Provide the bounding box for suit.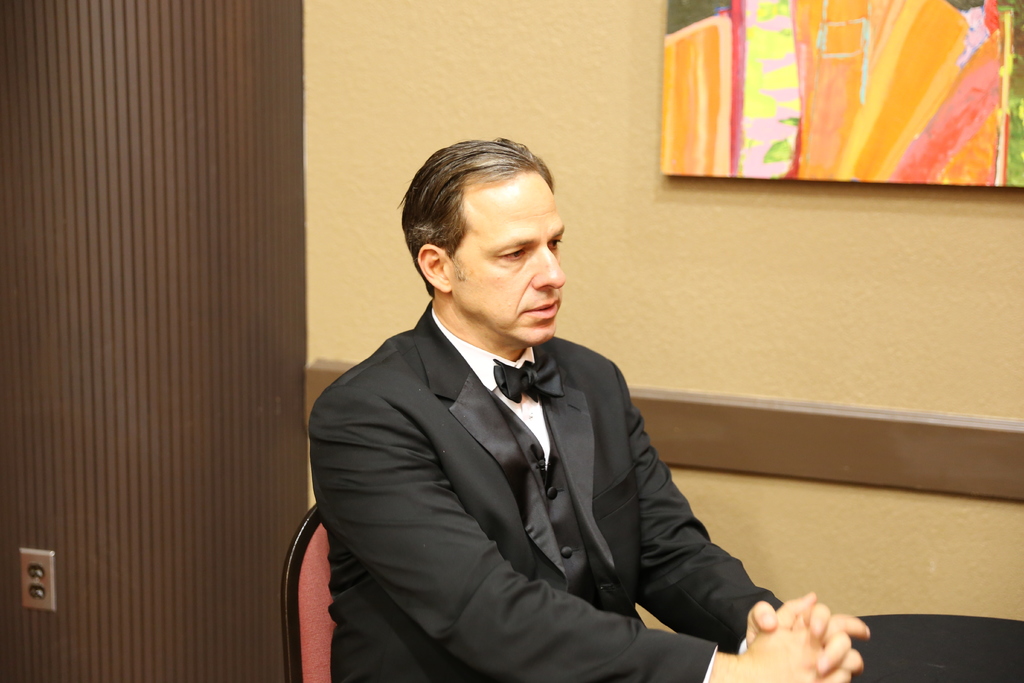
[left=297, top=235, right=772, bottom=675].
